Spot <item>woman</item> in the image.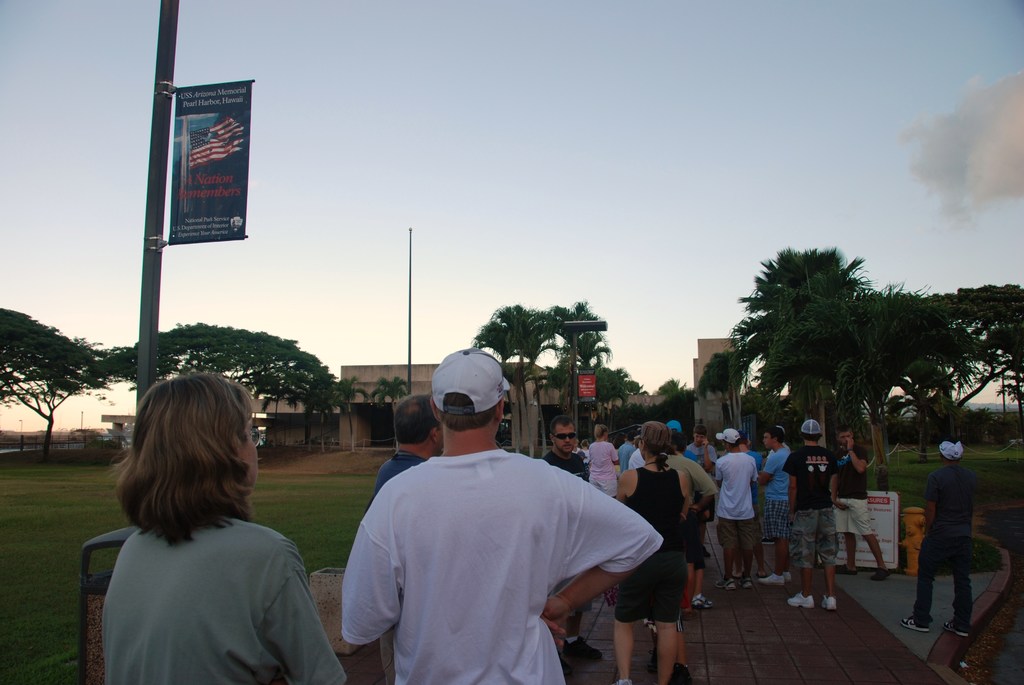
<item>woman</item> found at locate(91, 361, 345, 684).
